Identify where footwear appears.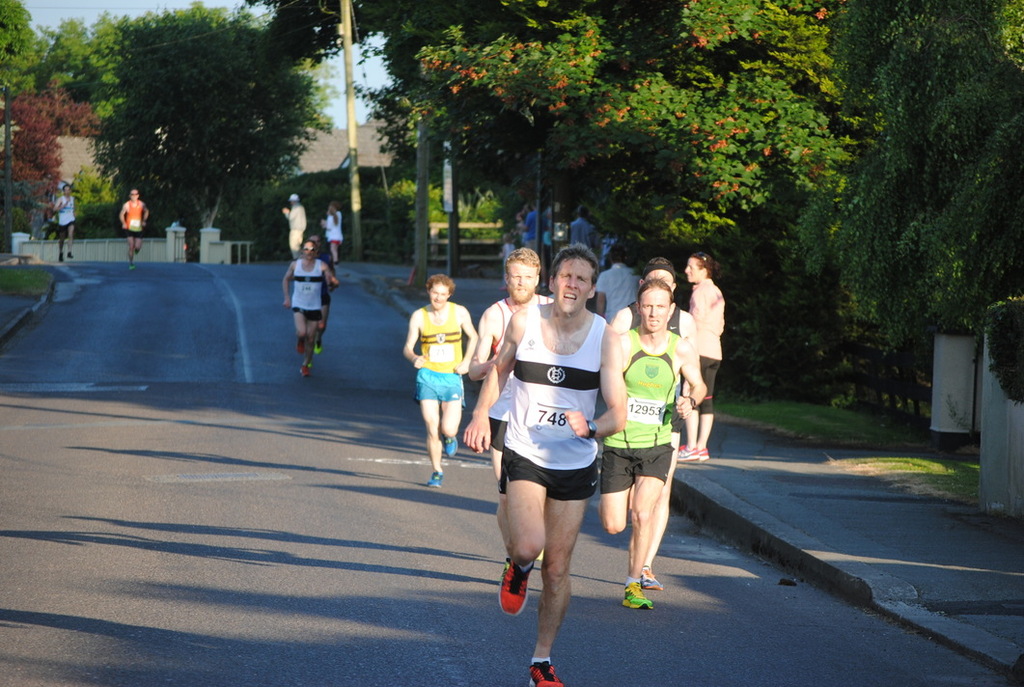
Appears at {"x1": 528, "y1": 662, "x2": 563, "y2": 686}.
